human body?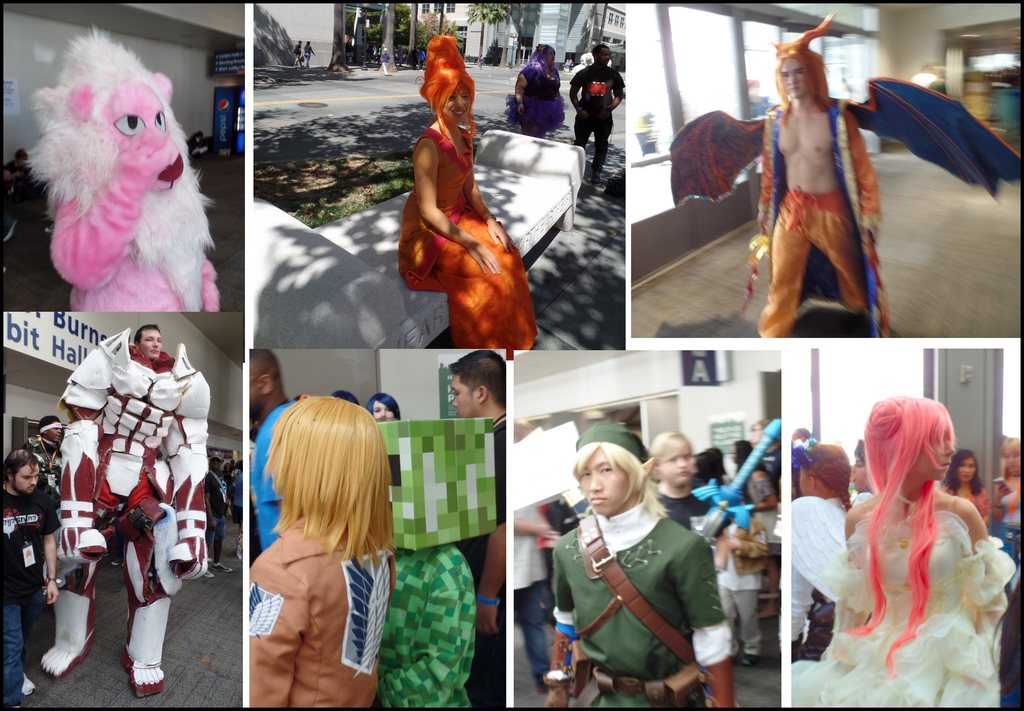
(left=732, top=439, right=781, bottom=622)
